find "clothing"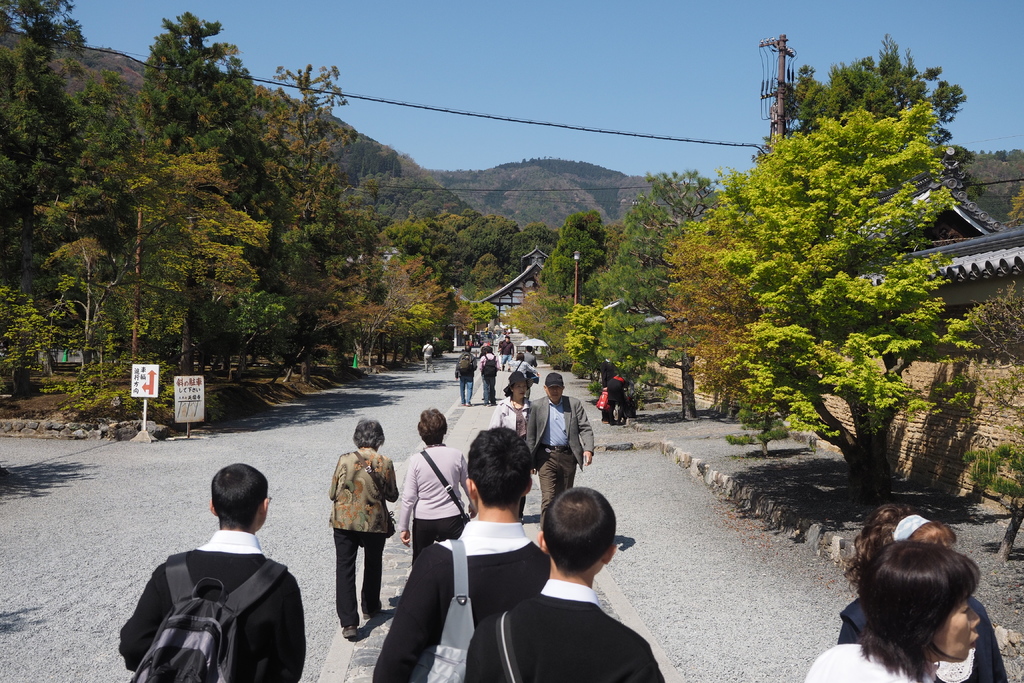
(424, 343, 434, 377)
